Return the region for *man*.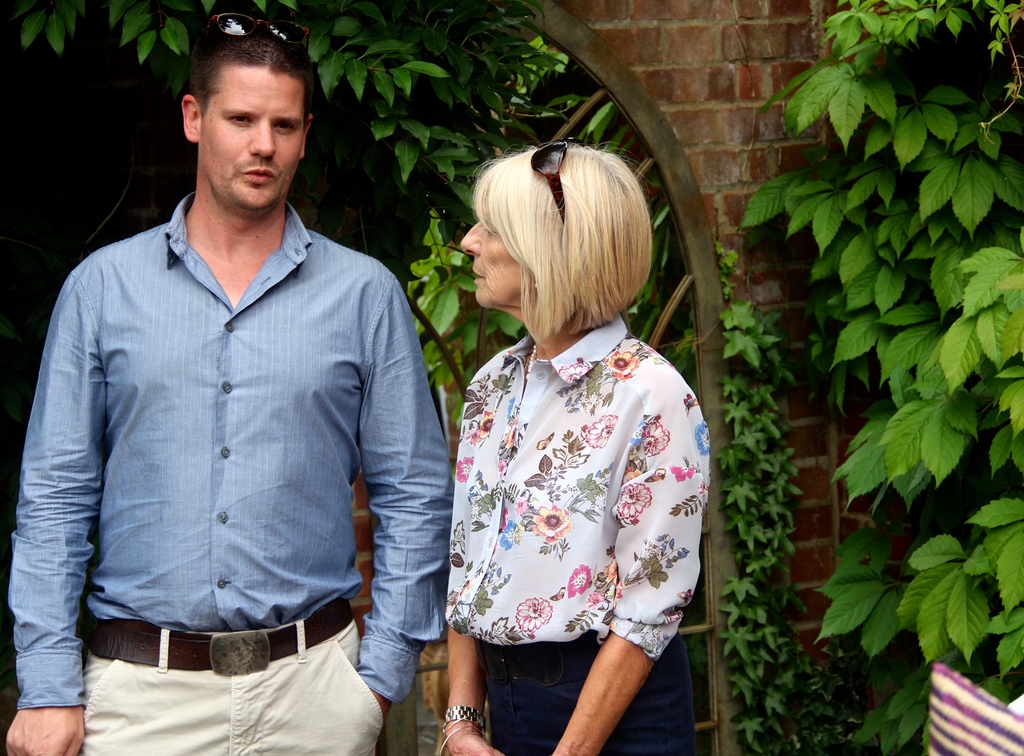
box=[33, 28, 441, 735].
